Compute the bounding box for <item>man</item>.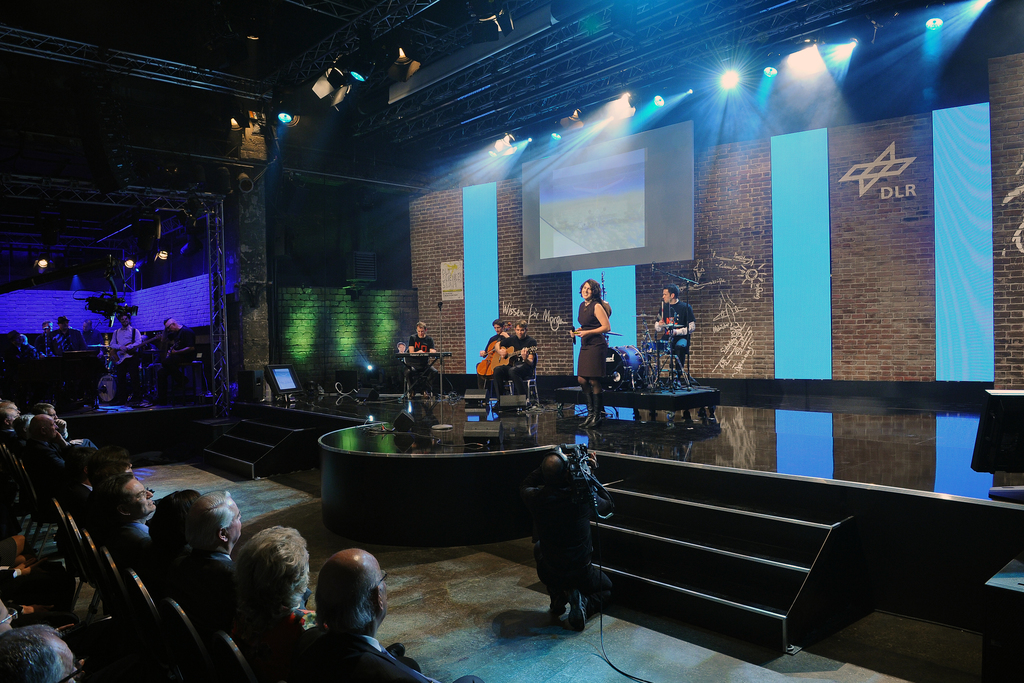
rect(82, 322, 100, 348).
